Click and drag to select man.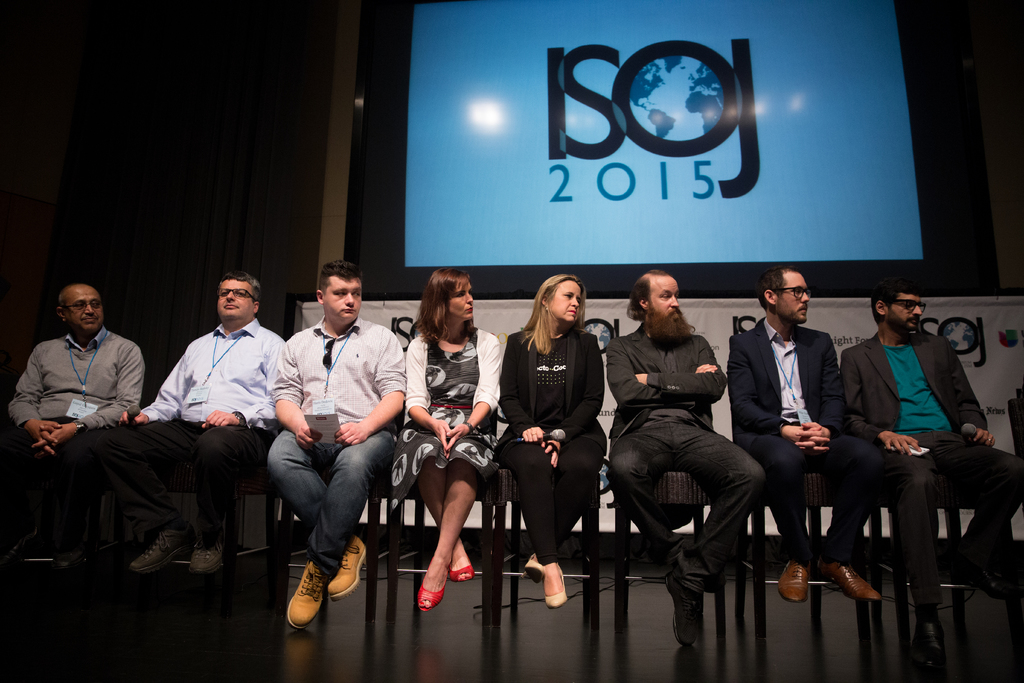
Selection: (x1=604, y1=267, x2=766, y2=648).
